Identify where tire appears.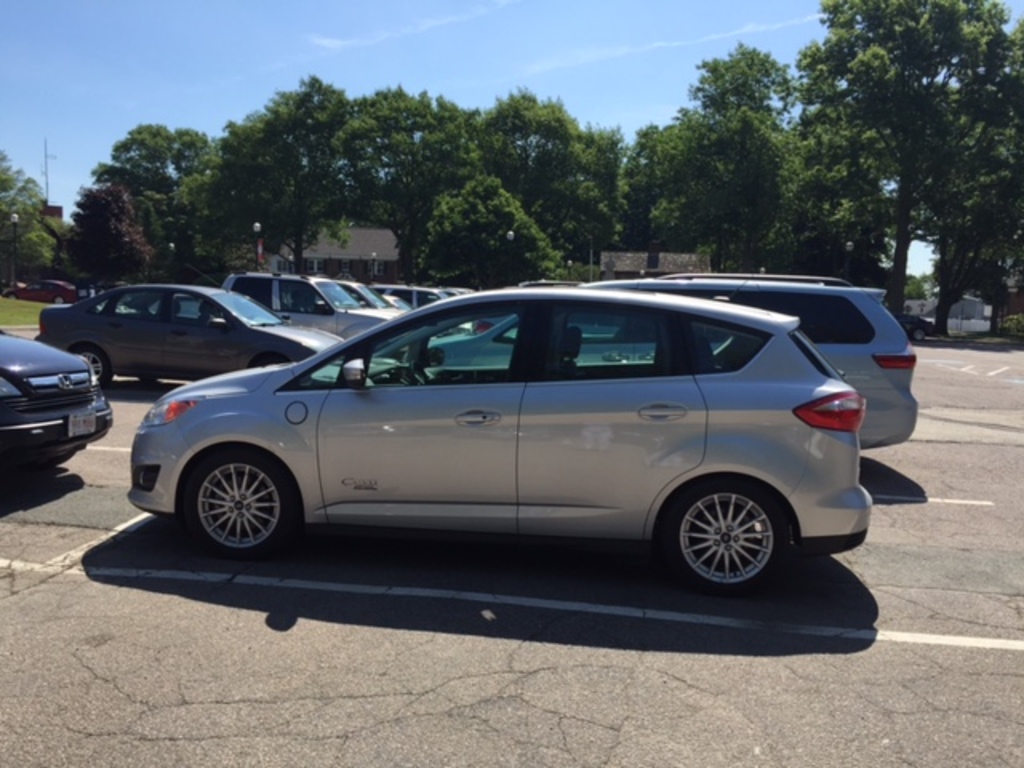
Appears at <box>654,472,800,597</box>.
